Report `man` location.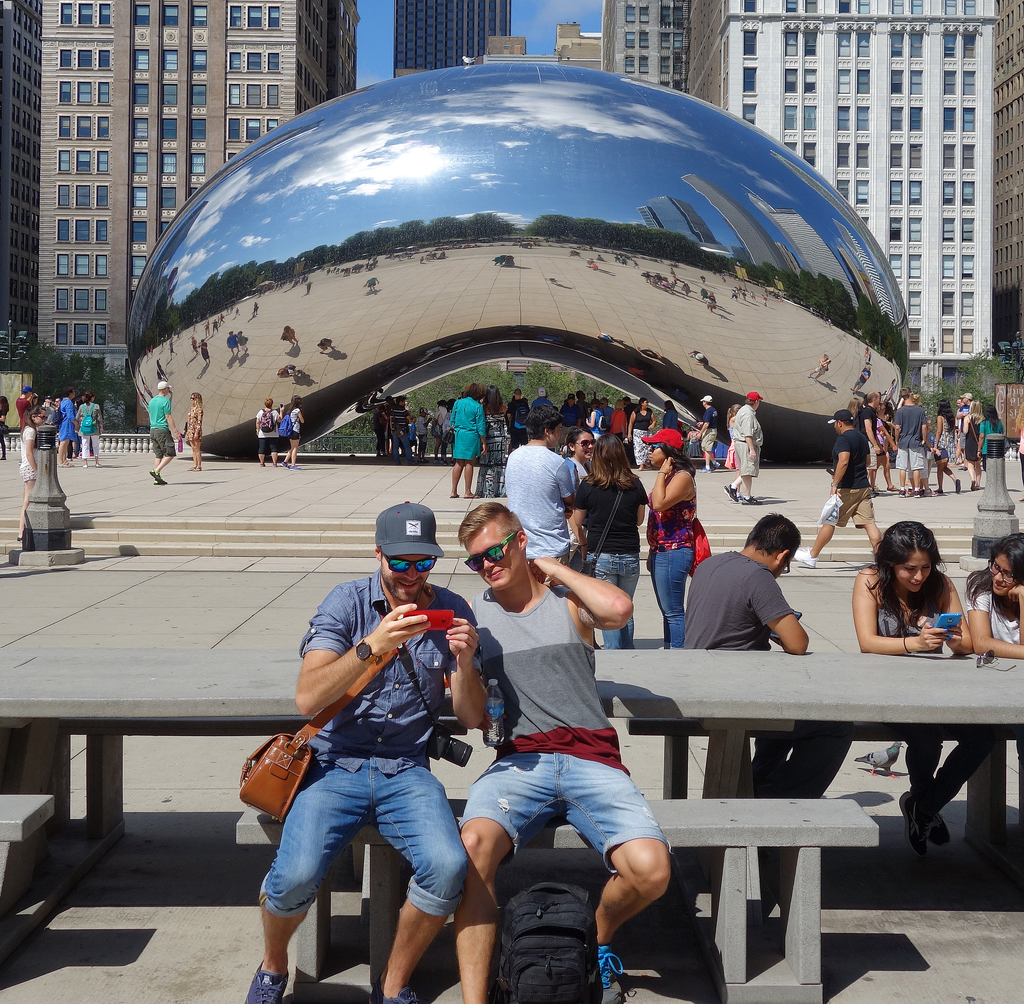
Report: 895, 389, 927, 502.
